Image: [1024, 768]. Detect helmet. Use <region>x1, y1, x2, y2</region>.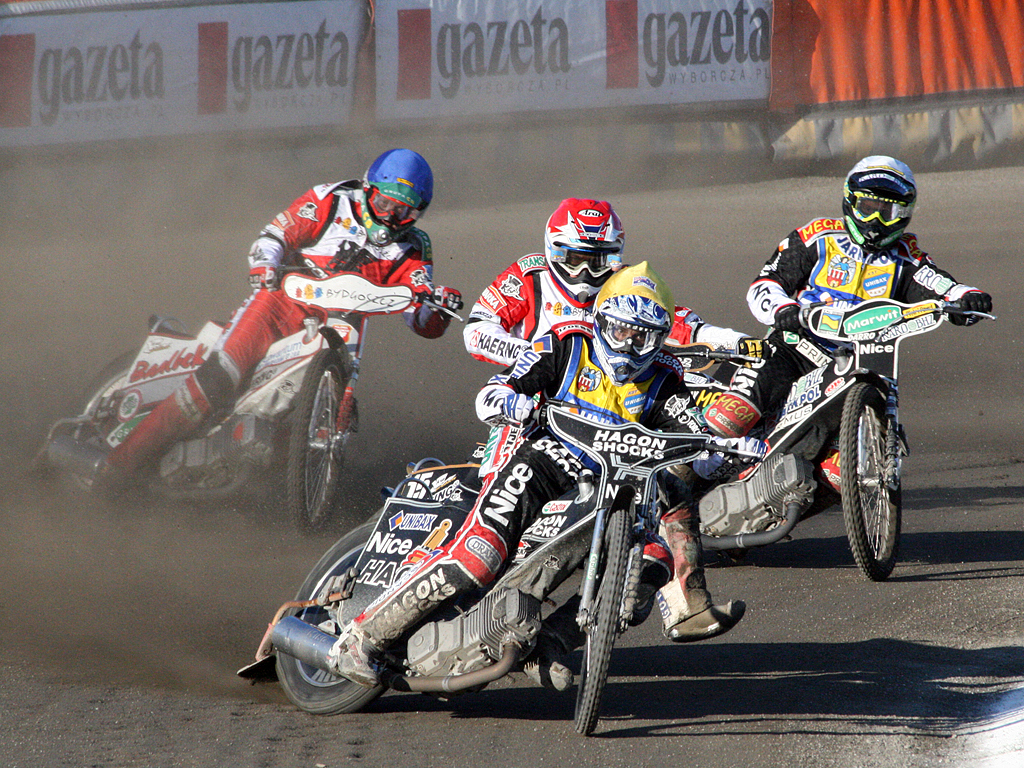
<region>532, 194, 628, 317</region>.
